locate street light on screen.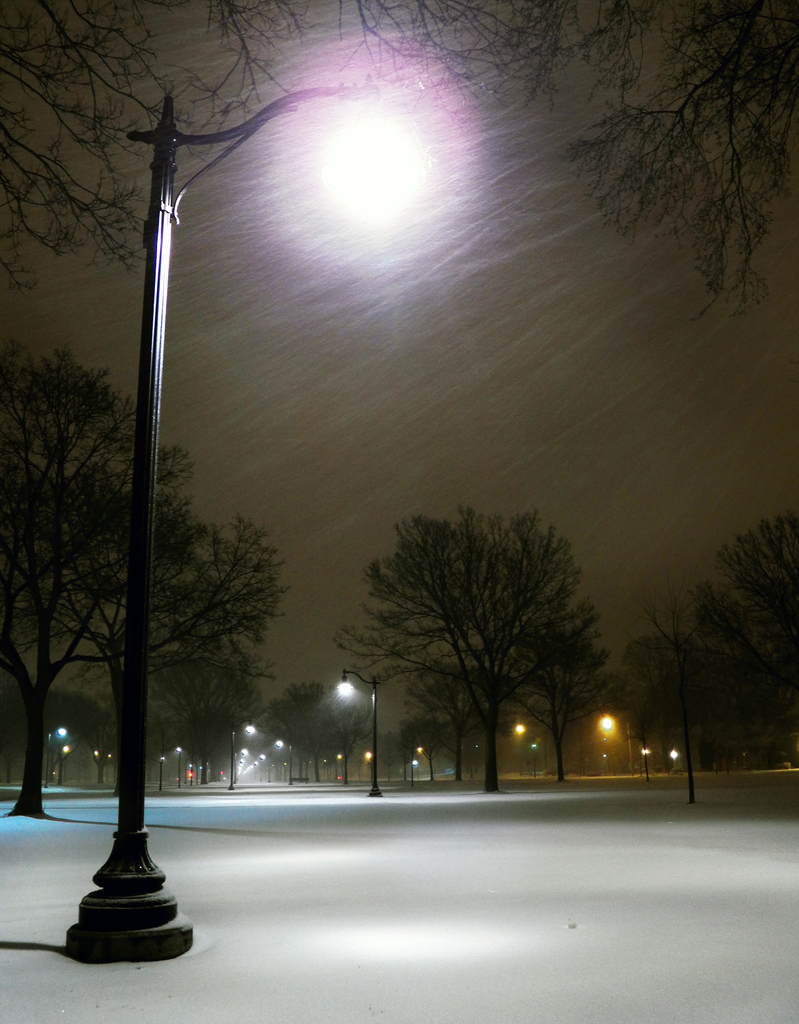
On screen at 54, 71, 439, 973.
